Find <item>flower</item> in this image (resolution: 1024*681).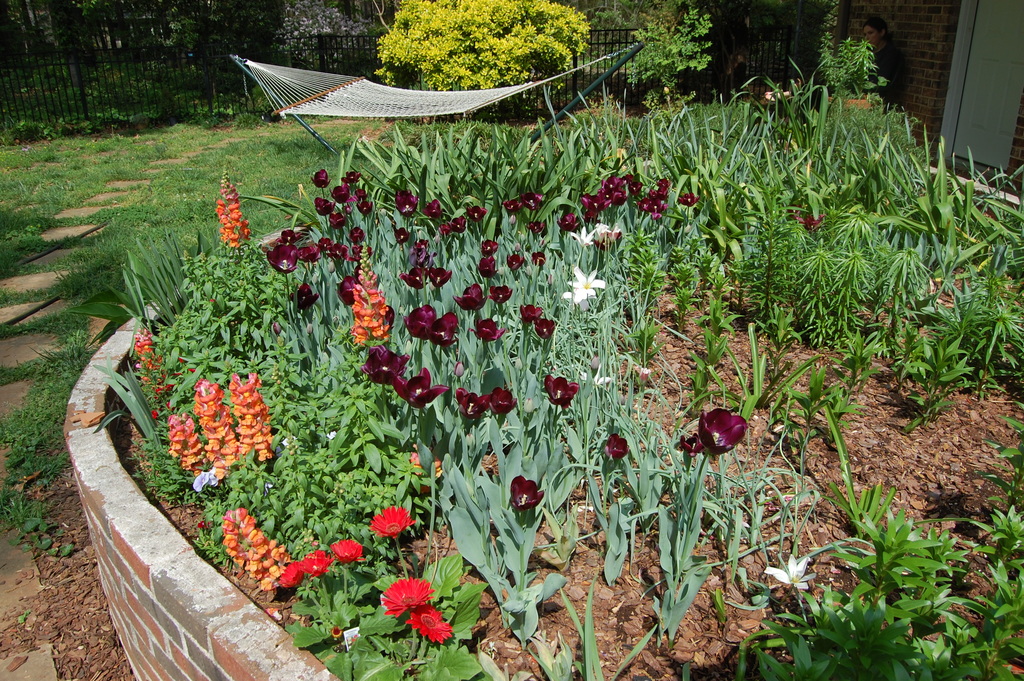
(762,552,822,593).
